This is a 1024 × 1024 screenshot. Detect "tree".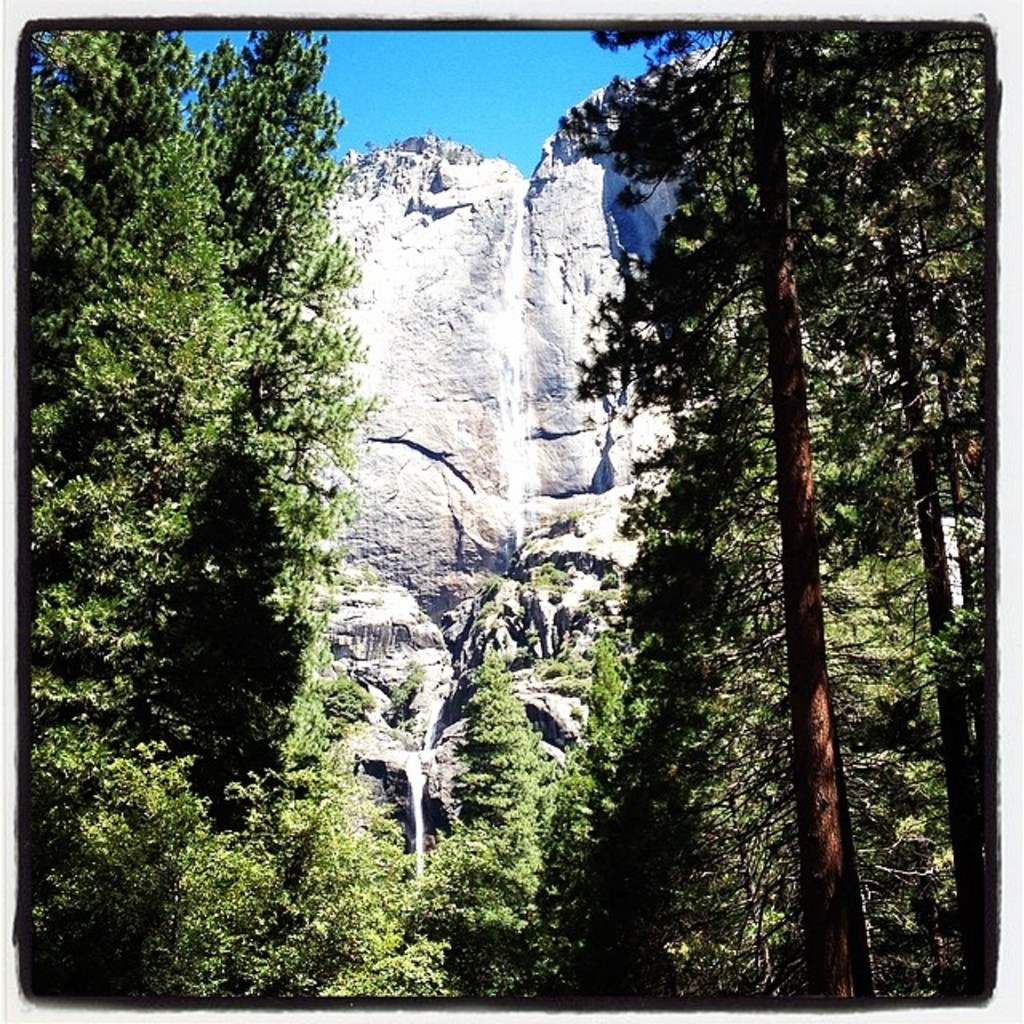
bbox=(664, 530, 936, 998).
